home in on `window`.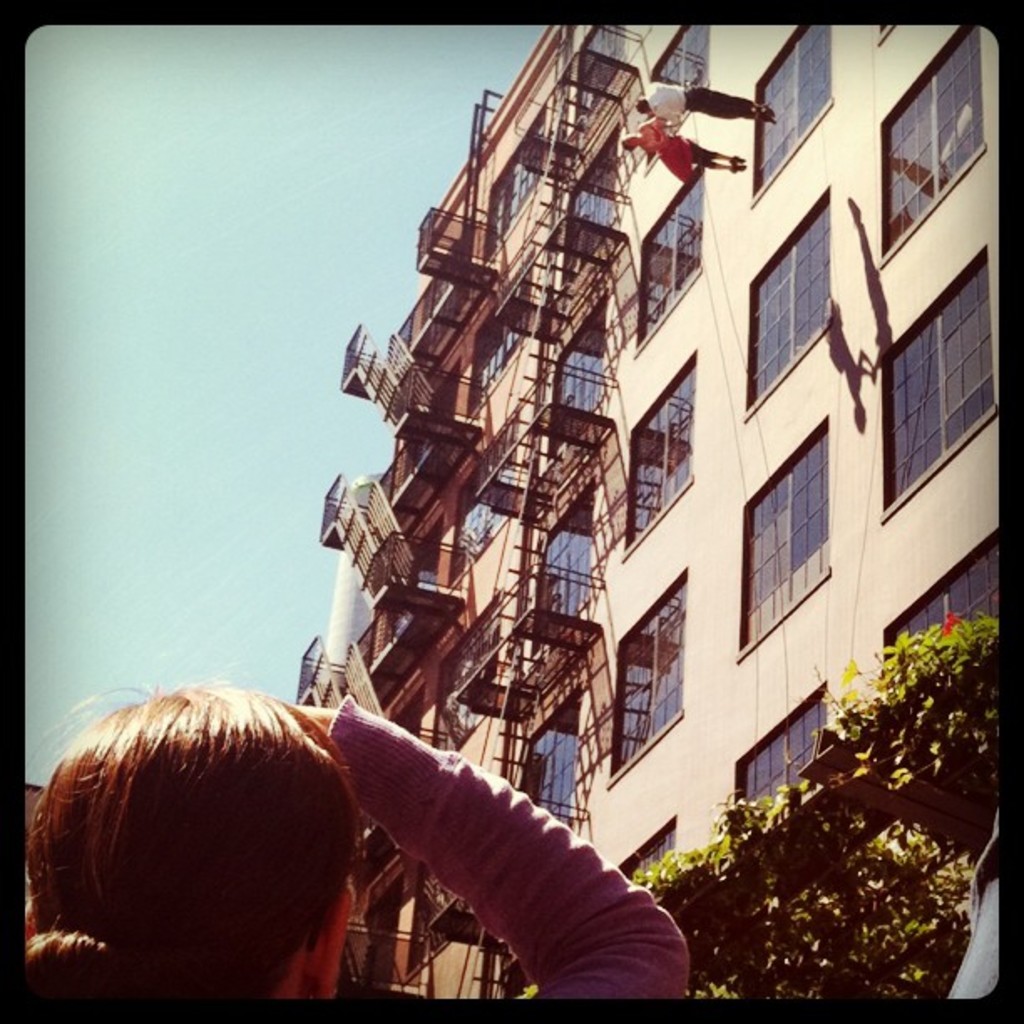
Homed in at (left=577, top=27, right=624, bottom=119).
